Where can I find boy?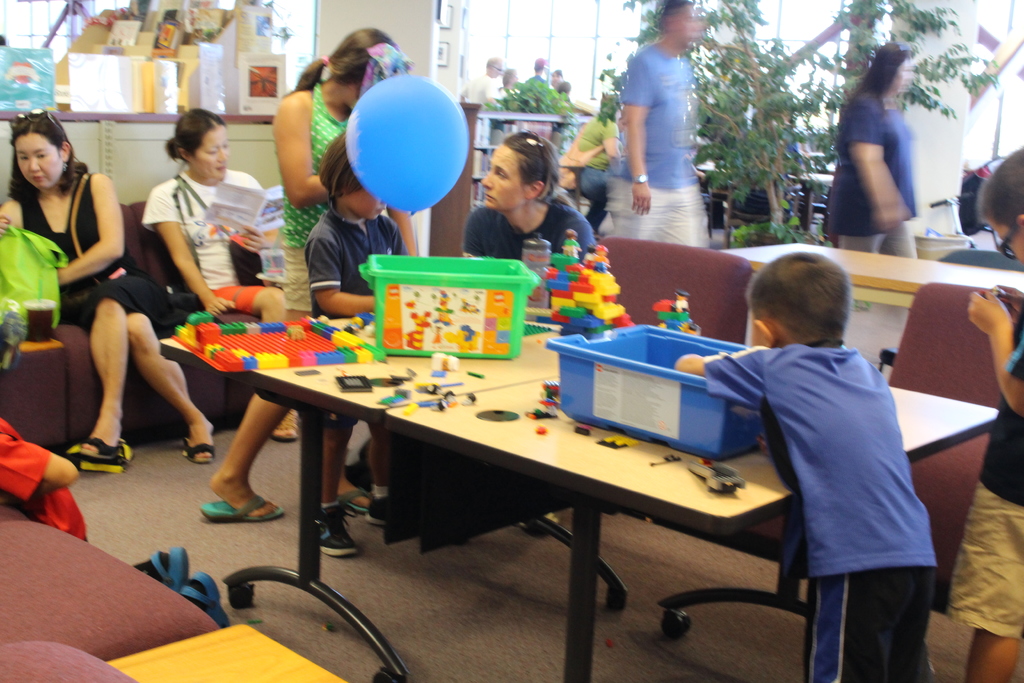
You can find it at (left=953, top=145, right=1023, bottom=682).
